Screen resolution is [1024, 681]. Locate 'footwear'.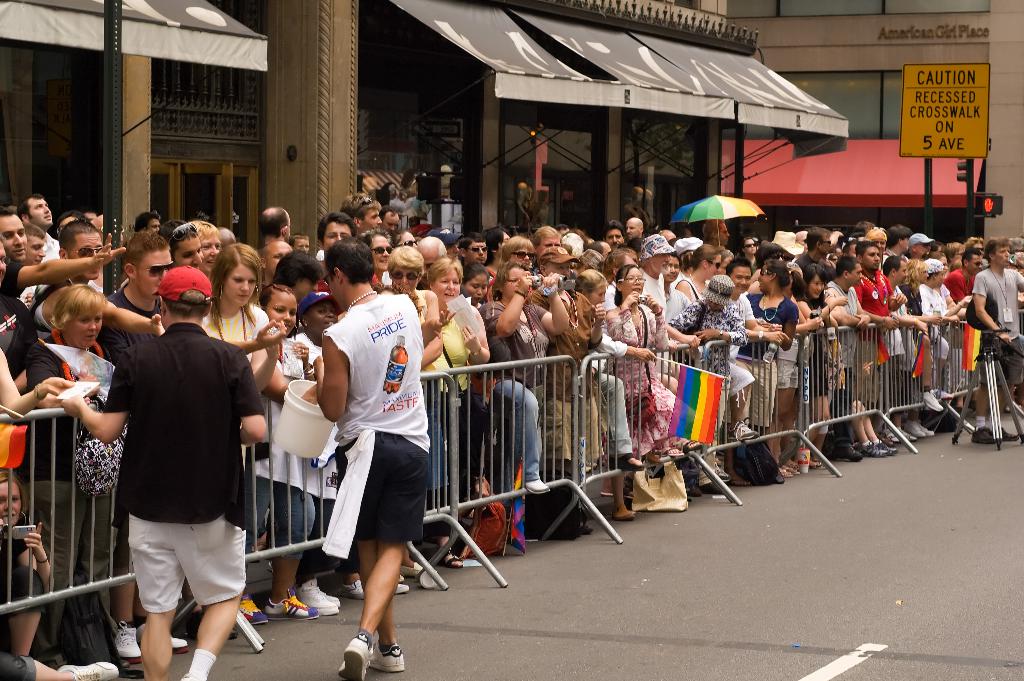
x1=863, y1=441, x2=886, y2=455.
